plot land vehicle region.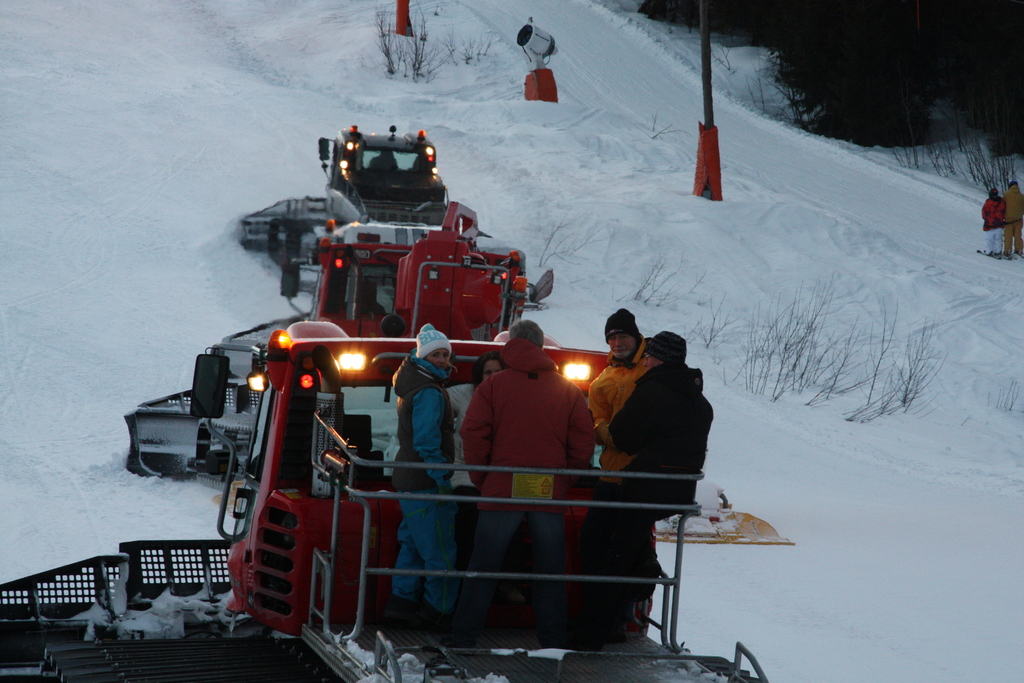
Plotted at <bbox>0, 315, 769, 682</bbox>.
